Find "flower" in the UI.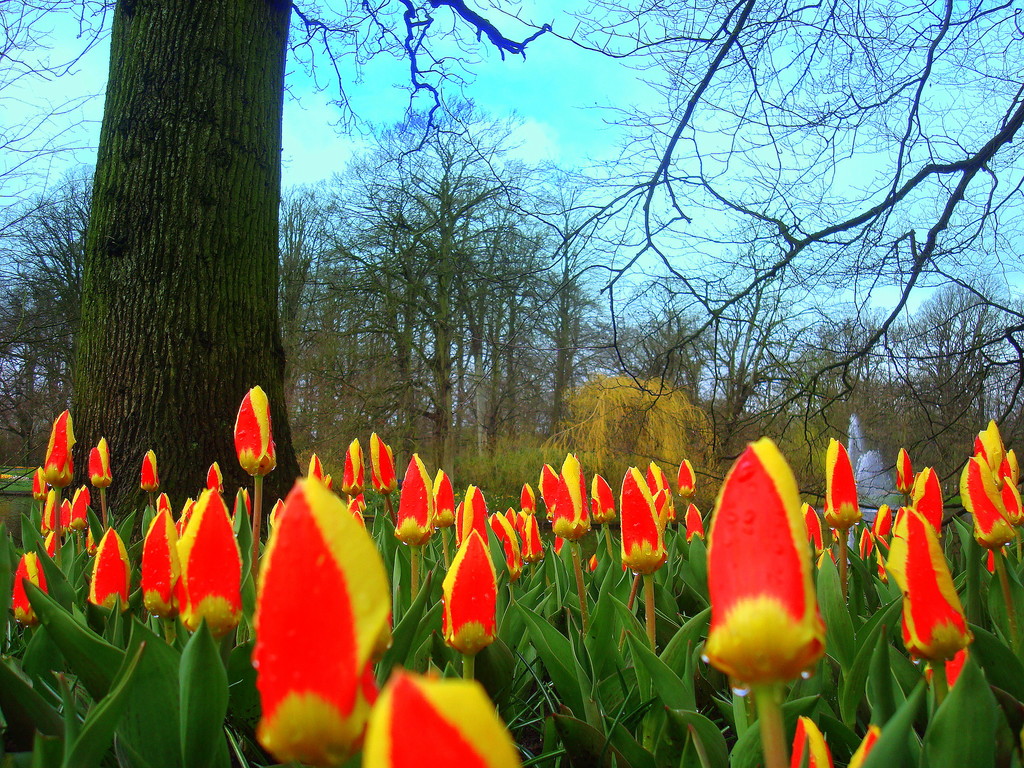
UI element at x1=358, y1=664, x2=525, y2=767.
